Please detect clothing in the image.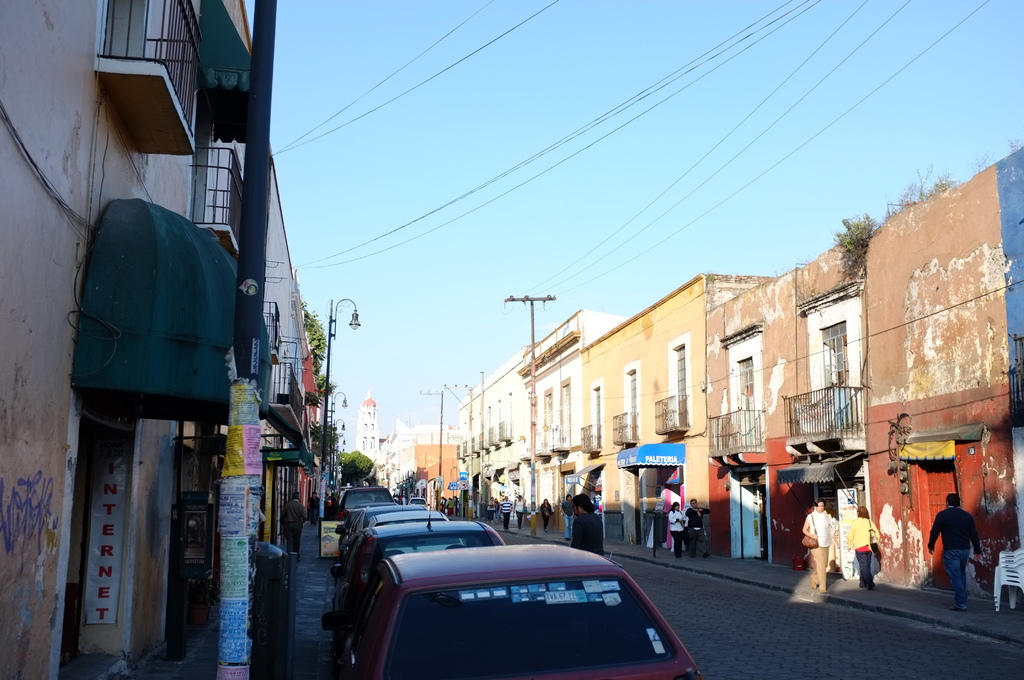
[486, 499, 498, 521].
